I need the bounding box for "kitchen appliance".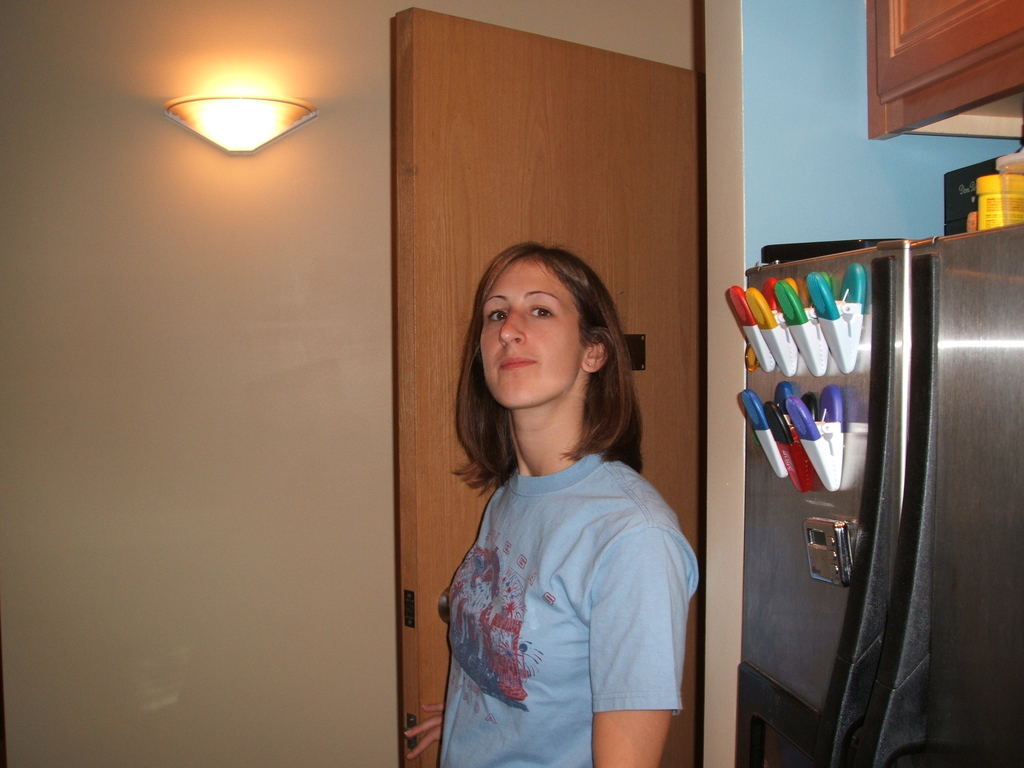
Here it is: l=742, t=276, r=794, b=378.
